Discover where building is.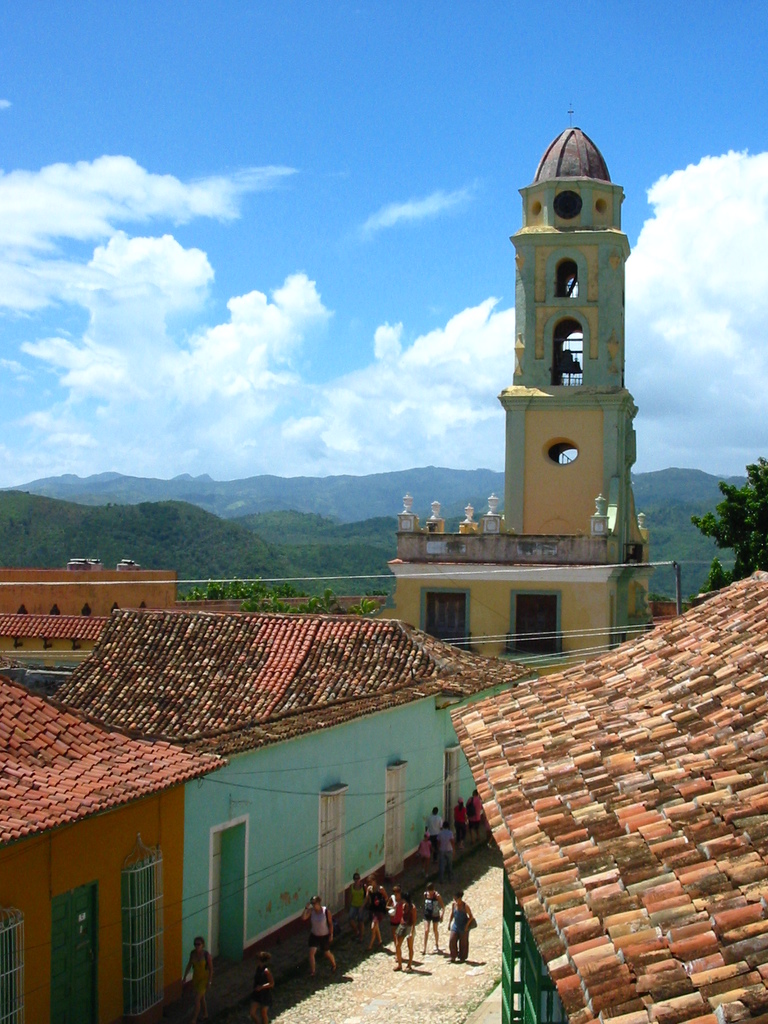
Discovered at bbox(0, 672, 229, 1023).
